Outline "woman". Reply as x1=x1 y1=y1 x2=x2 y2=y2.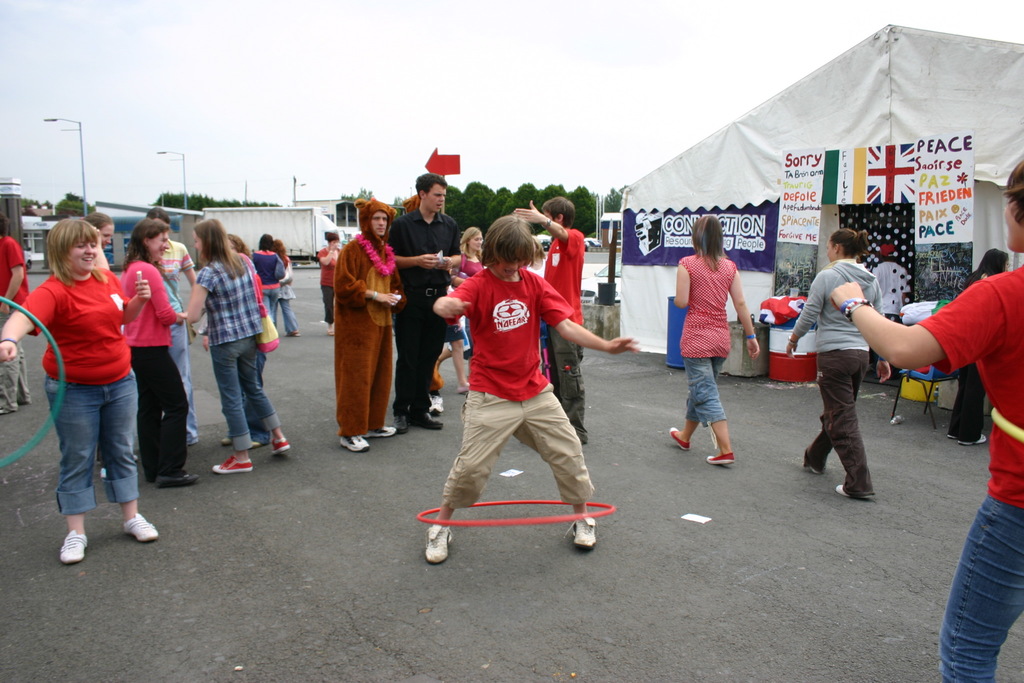
x1=115 y1=215 x2=215 y2=492.
